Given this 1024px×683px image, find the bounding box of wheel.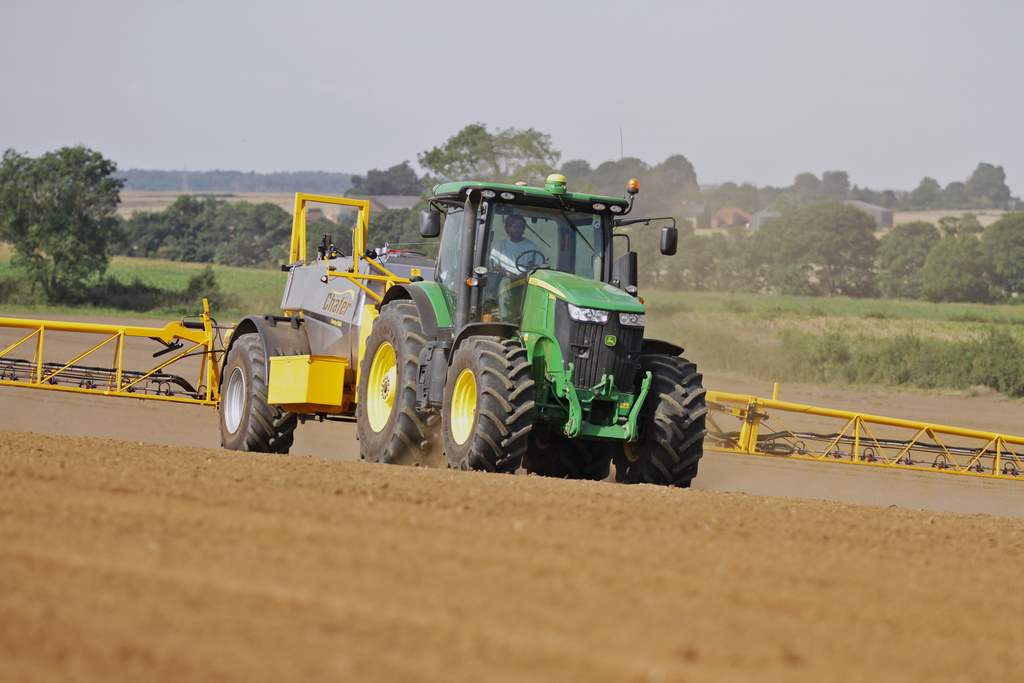
[x1=437, y1=317, x2=530, y2=471].
